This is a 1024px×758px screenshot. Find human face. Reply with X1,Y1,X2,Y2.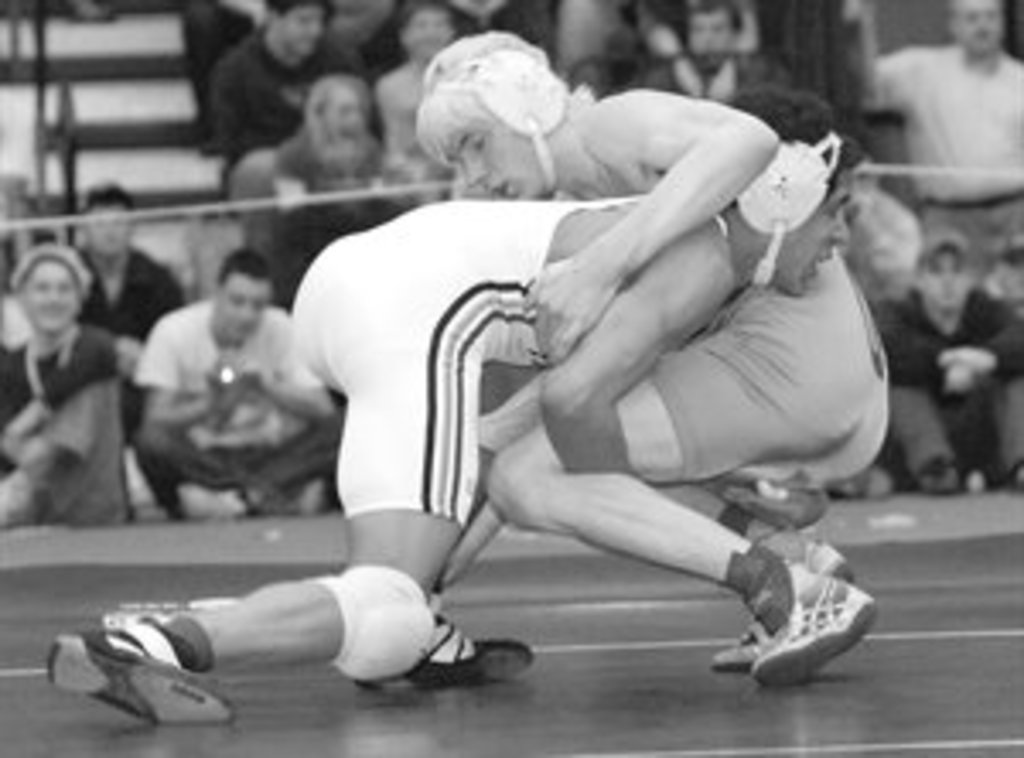
939,0,1014,55.
